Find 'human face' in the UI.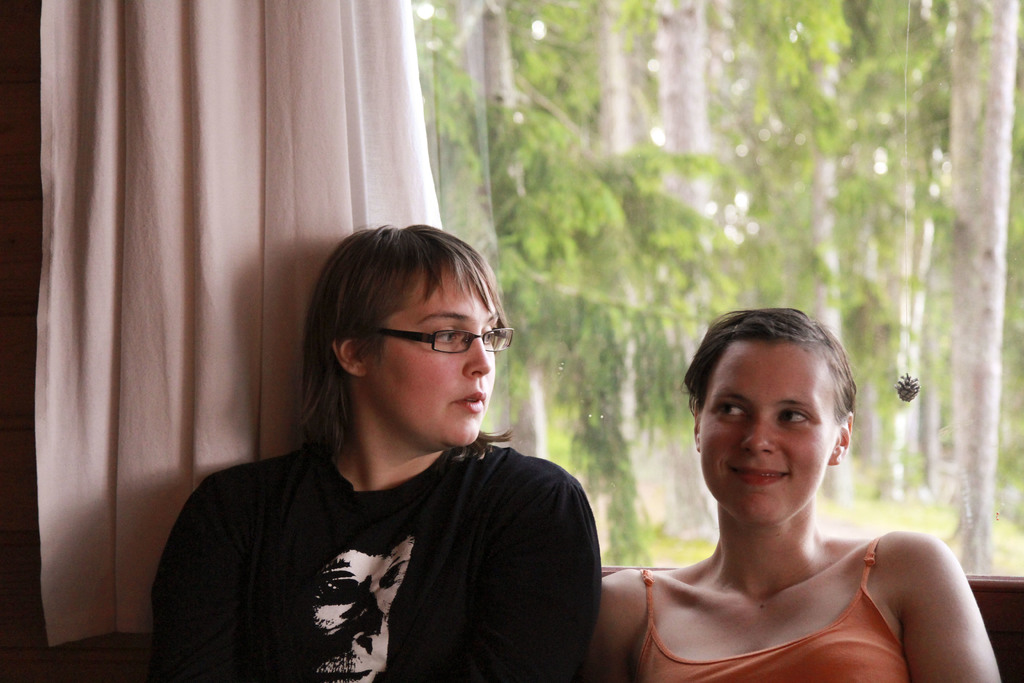
UI element at pyautogui.locateOnScreen(374, 274, 493, 448).
